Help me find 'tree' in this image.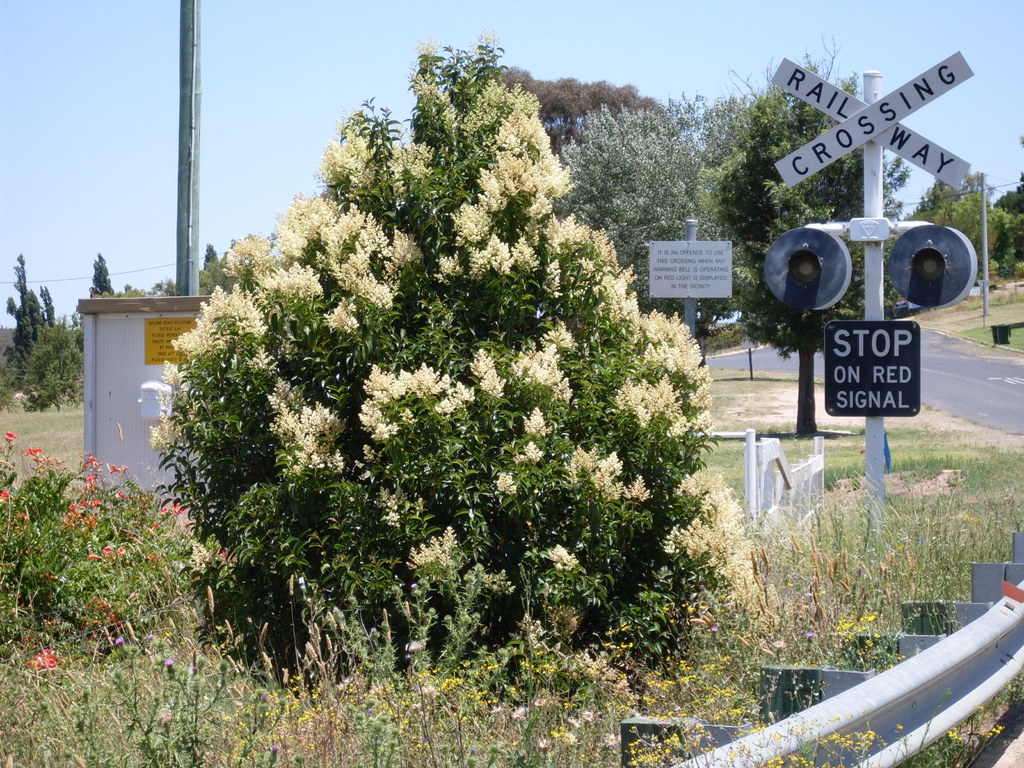
Found it: <region>92, 249, 113, 300</region>.
